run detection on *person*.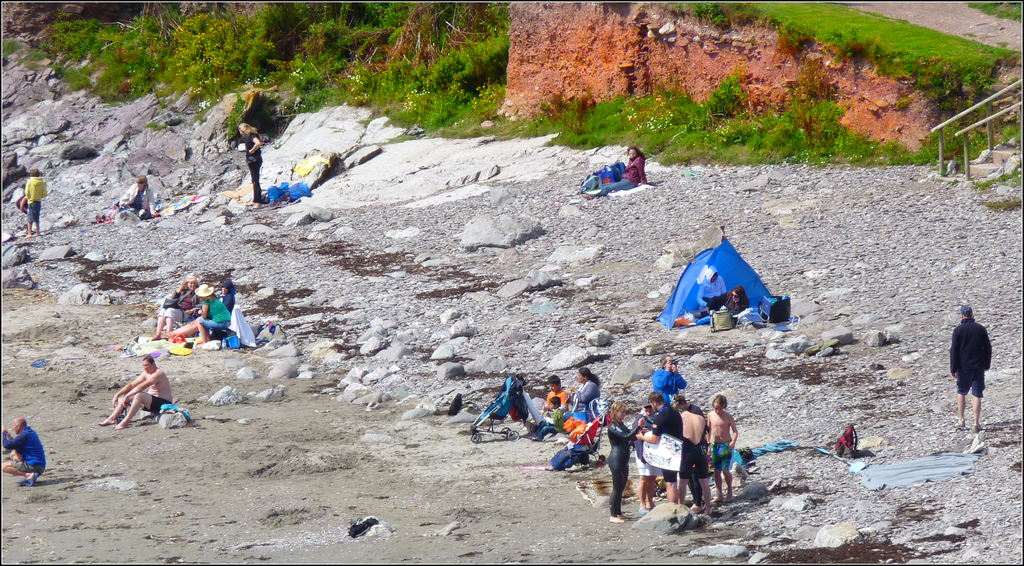
Result: [x1=21, y1=167, x2=46, y2=232].
